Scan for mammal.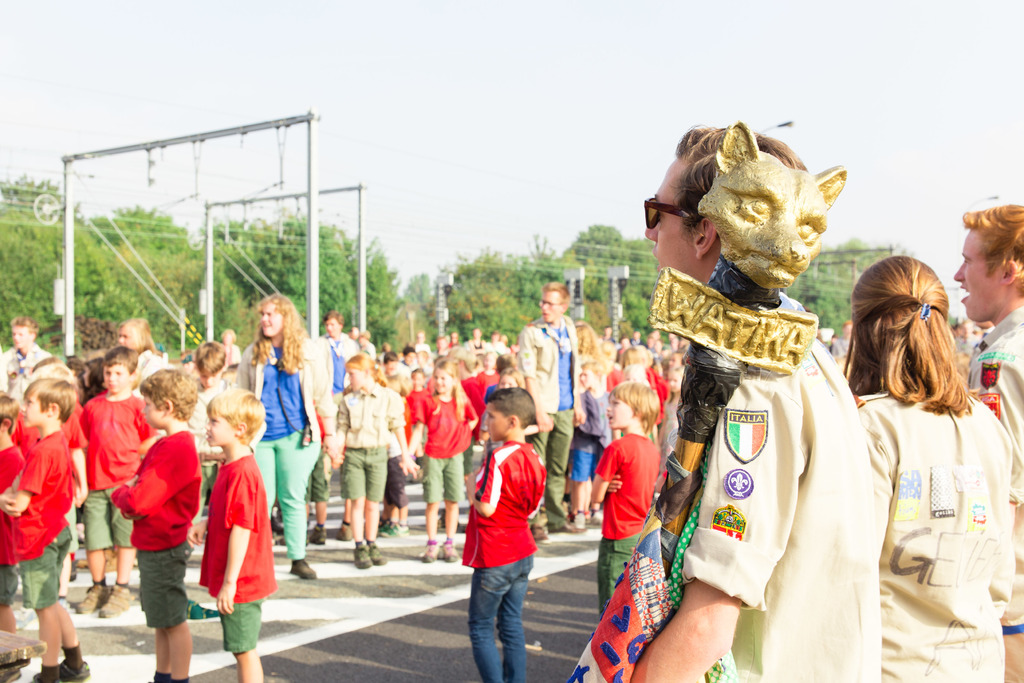
Scan result: bbox=[202, 383, 274, 682].
